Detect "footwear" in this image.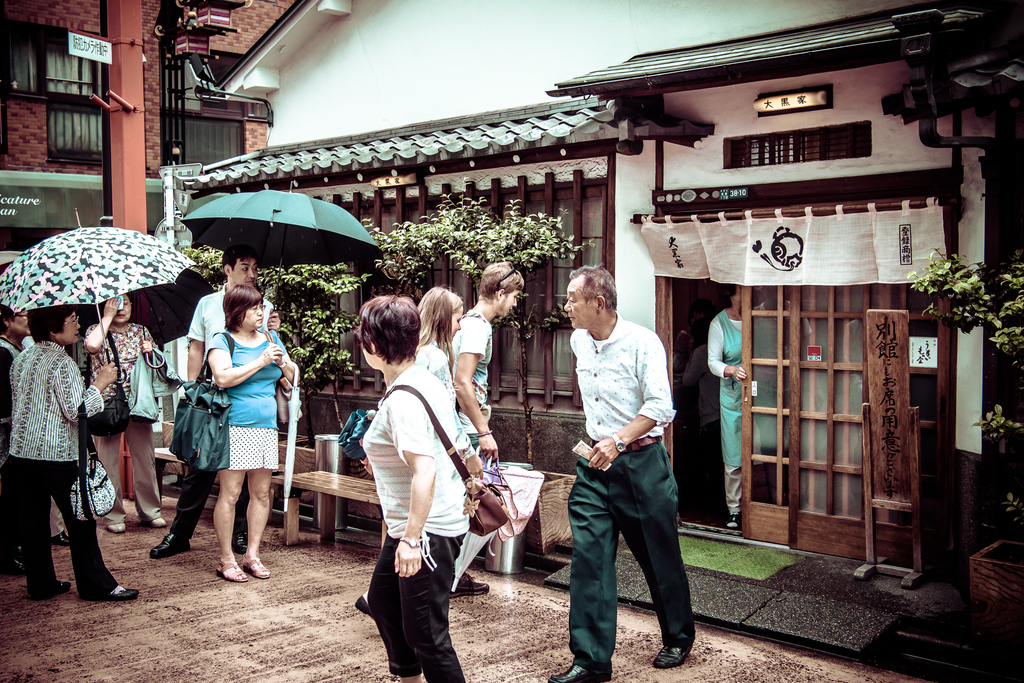
Detection: 451:573:486:598.
